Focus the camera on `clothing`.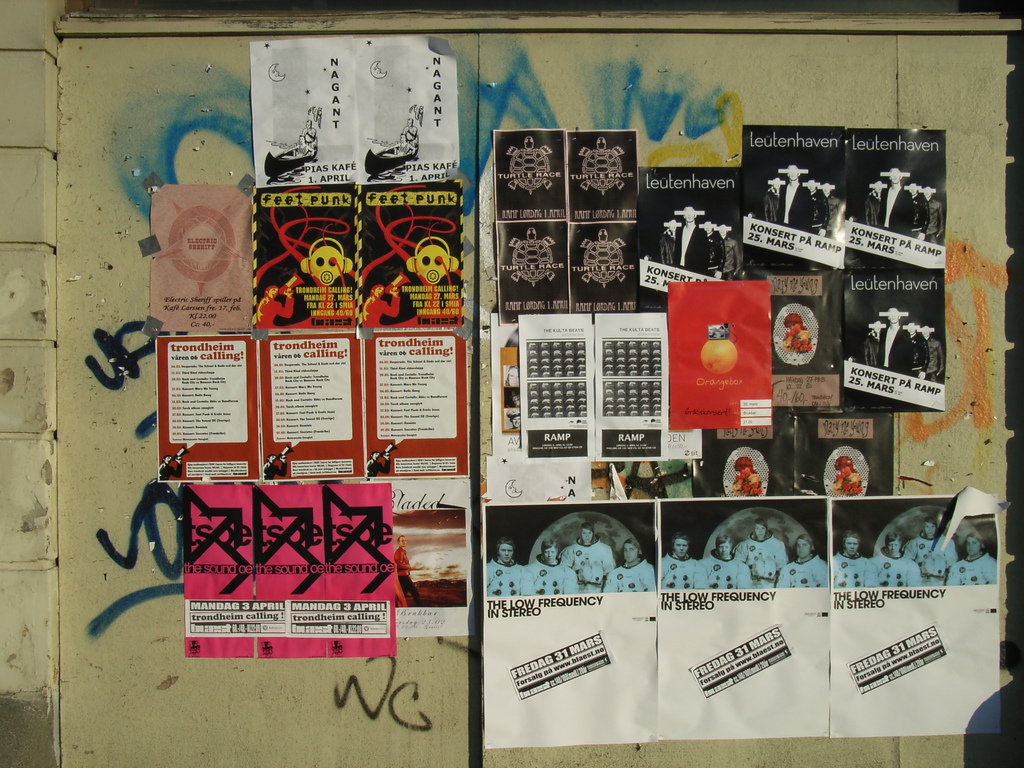
Focus region: [883, 184, 913, 234].
